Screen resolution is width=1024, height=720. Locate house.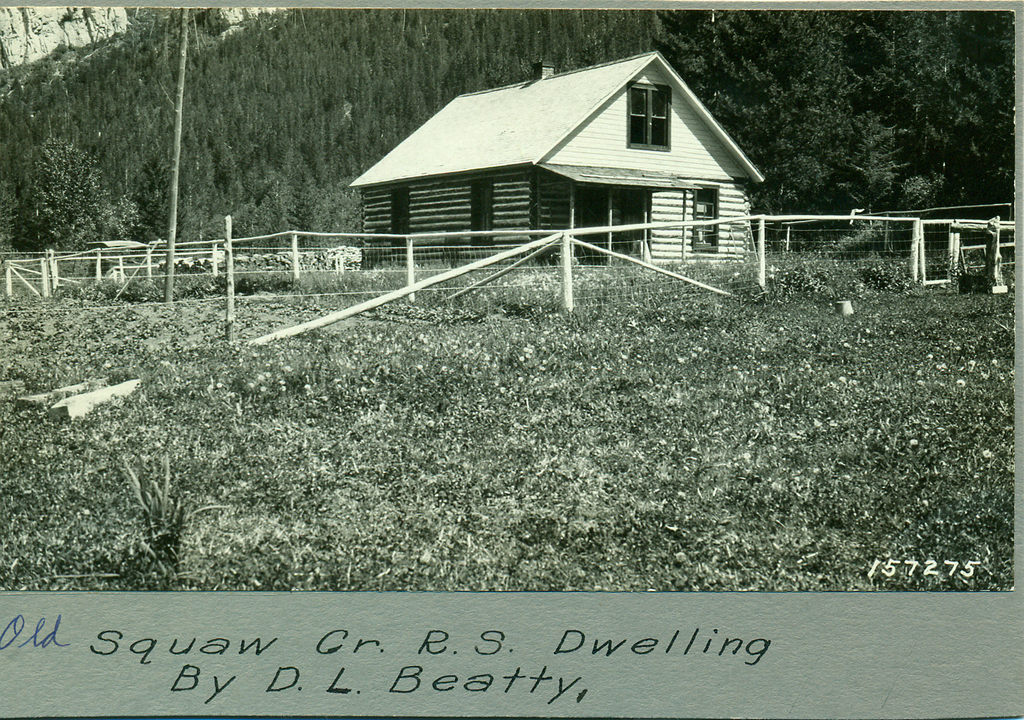
[x1=348, y1=44, x2=777, y2=303].
